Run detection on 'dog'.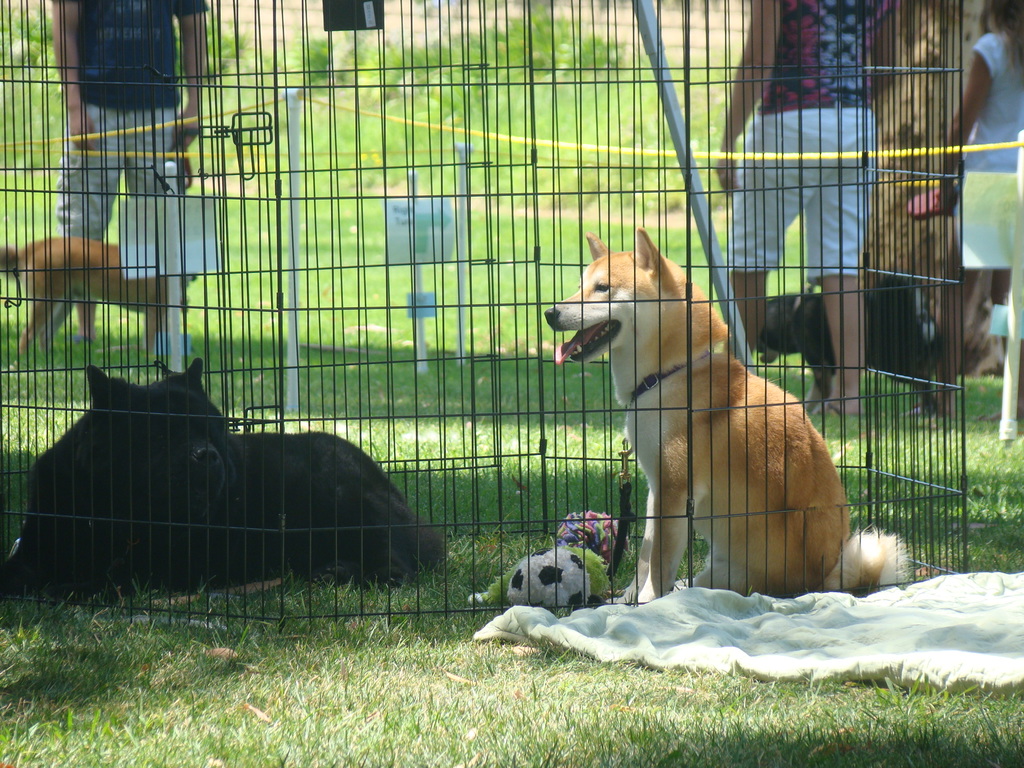
Result: select_region(758, 268, 938, 415).
